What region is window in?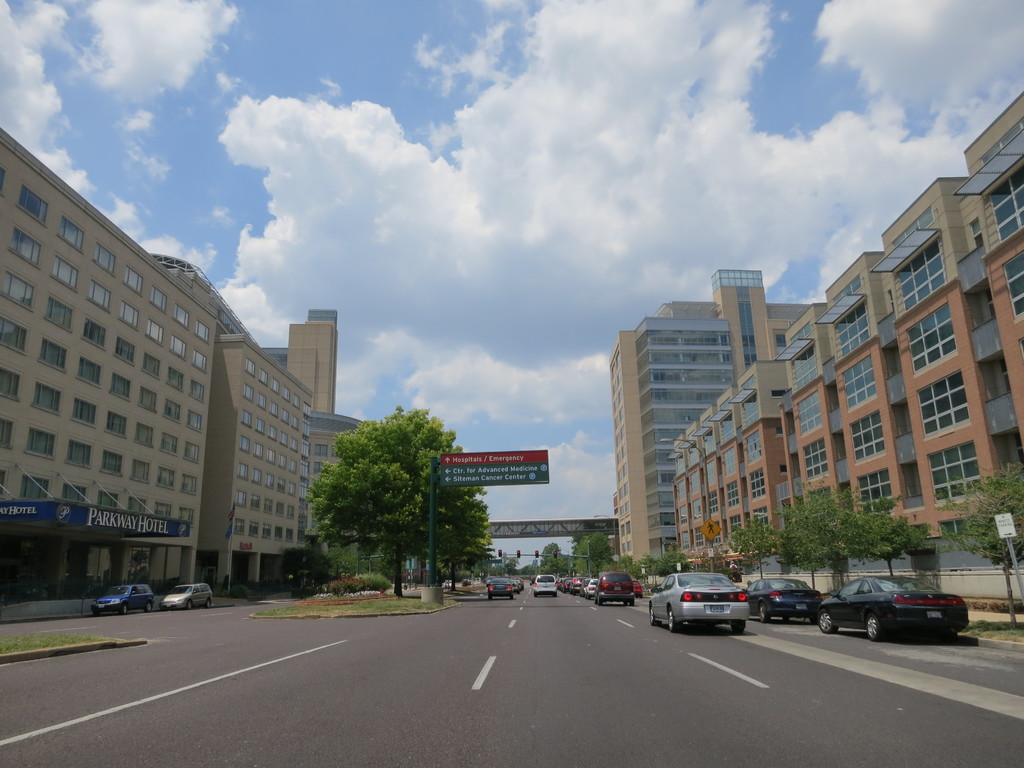
<box>49,295,72,333</box>.
